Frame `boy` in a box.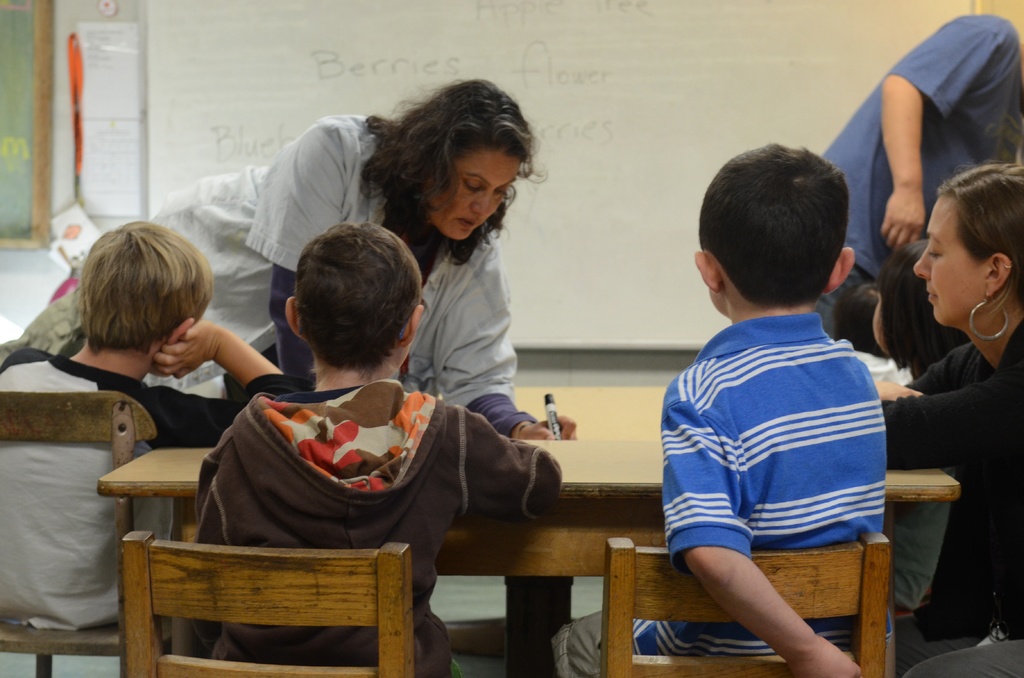
pyautogui.locateOnScreen(175, 222, 563, 677).
